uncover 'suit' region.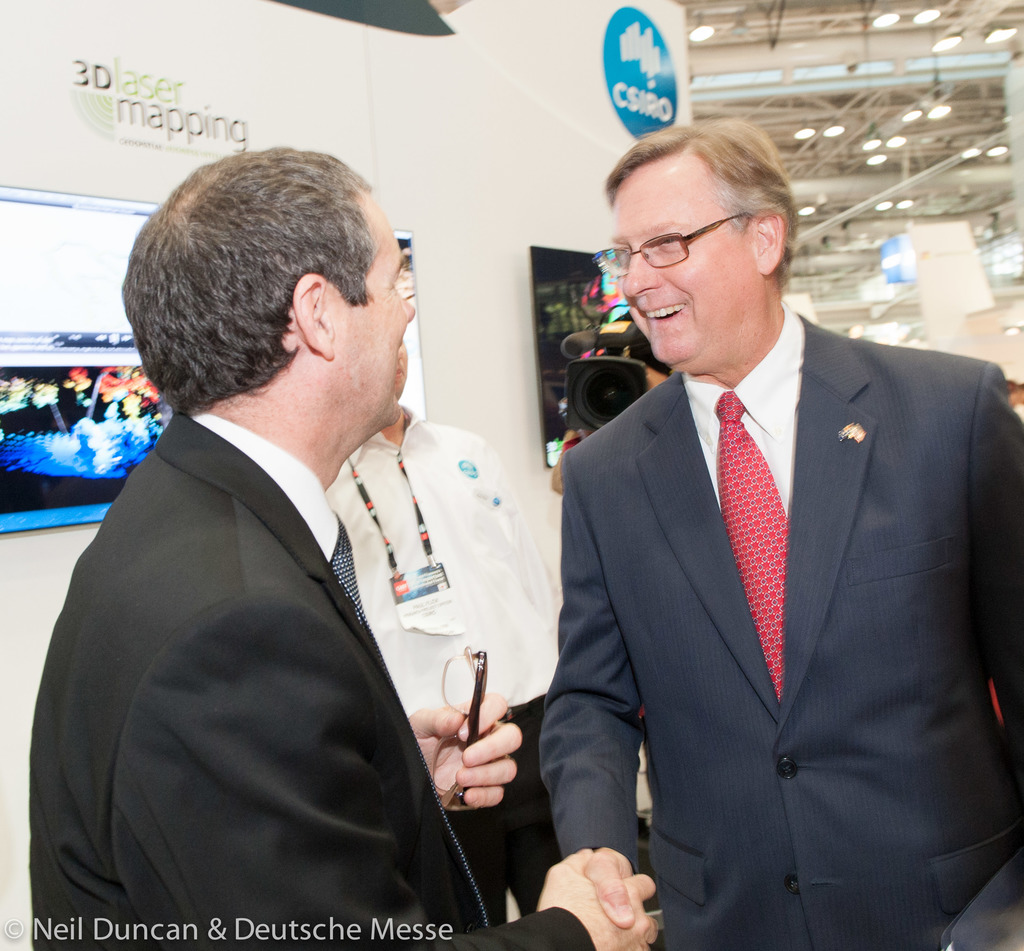
Uncovered: x1=44, y1=190, x2=518, y2=950.
